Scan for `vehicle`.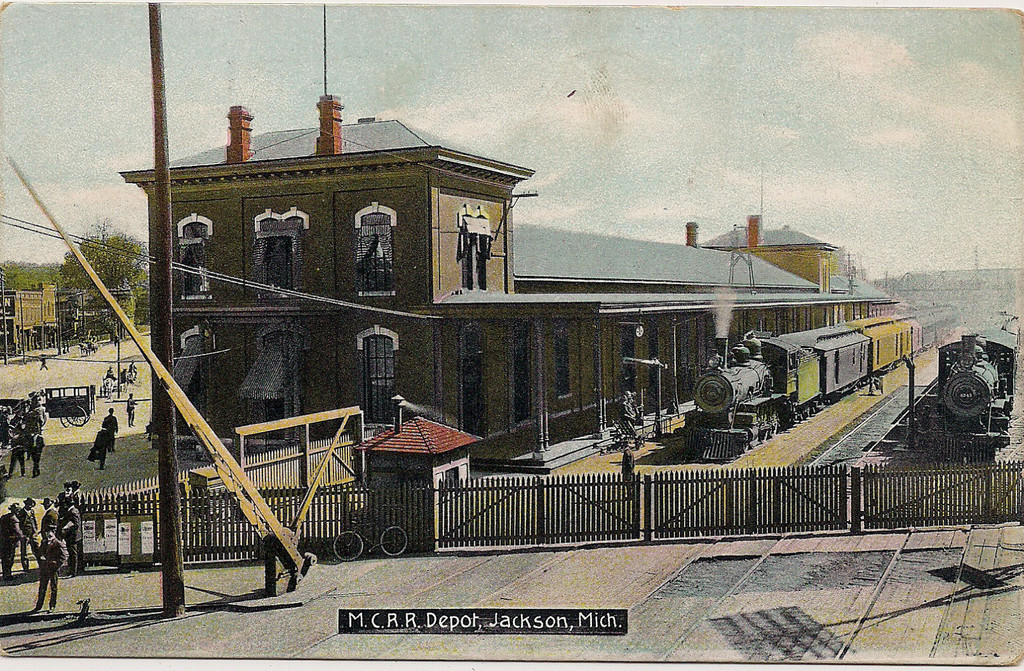
Scan result: [332,503,408,557].
